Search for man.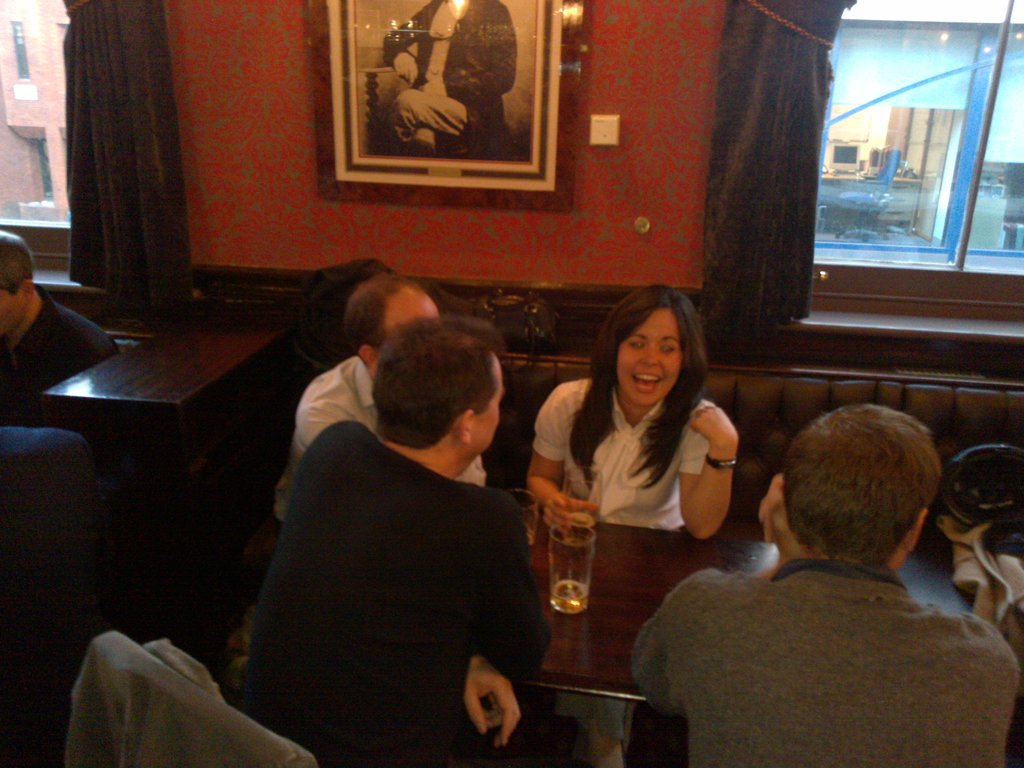
Found at x1=620 y1=388 x2=1023 y2=749.
